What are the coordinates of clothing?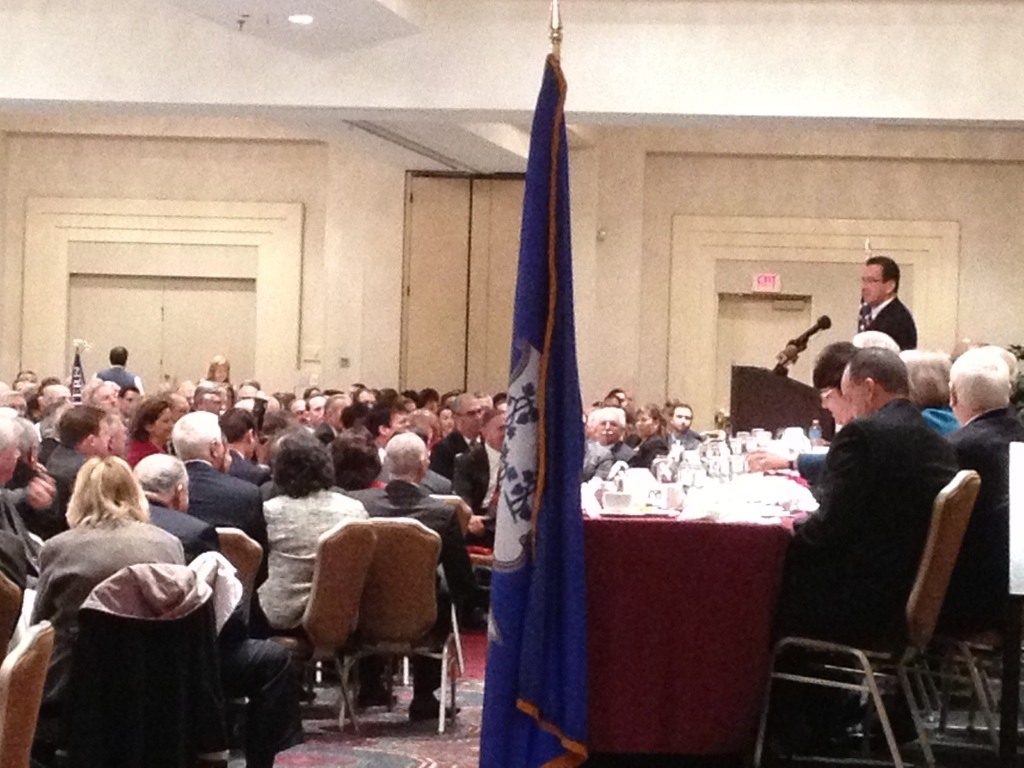
(457,442,500,524).
